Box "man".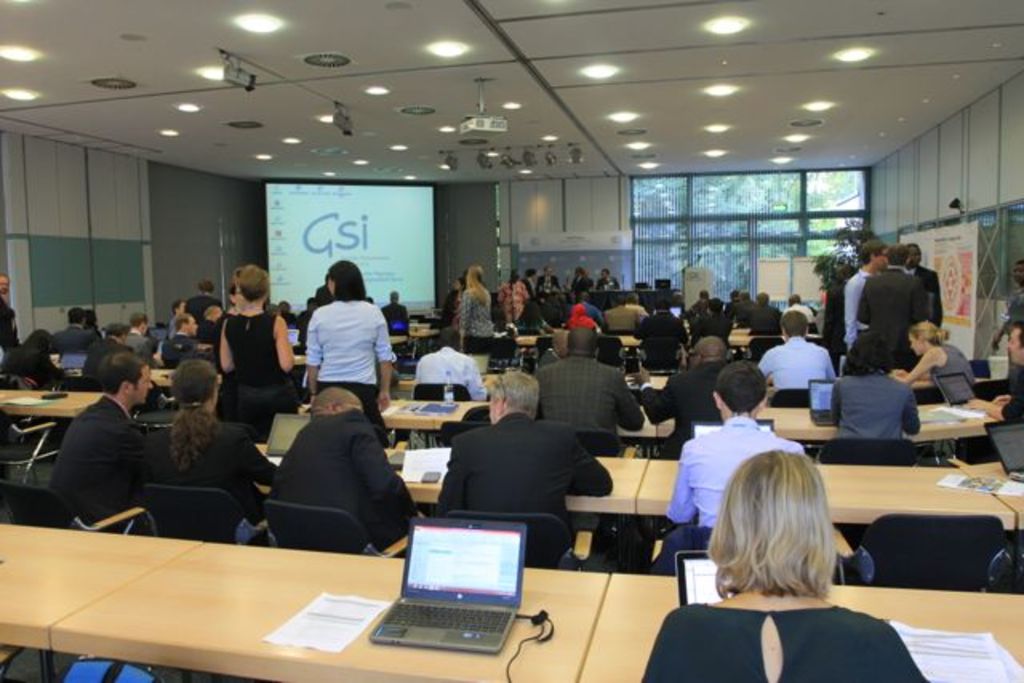
{"left": 0, "top": 267, "right": 18, "bottom": 349}.
